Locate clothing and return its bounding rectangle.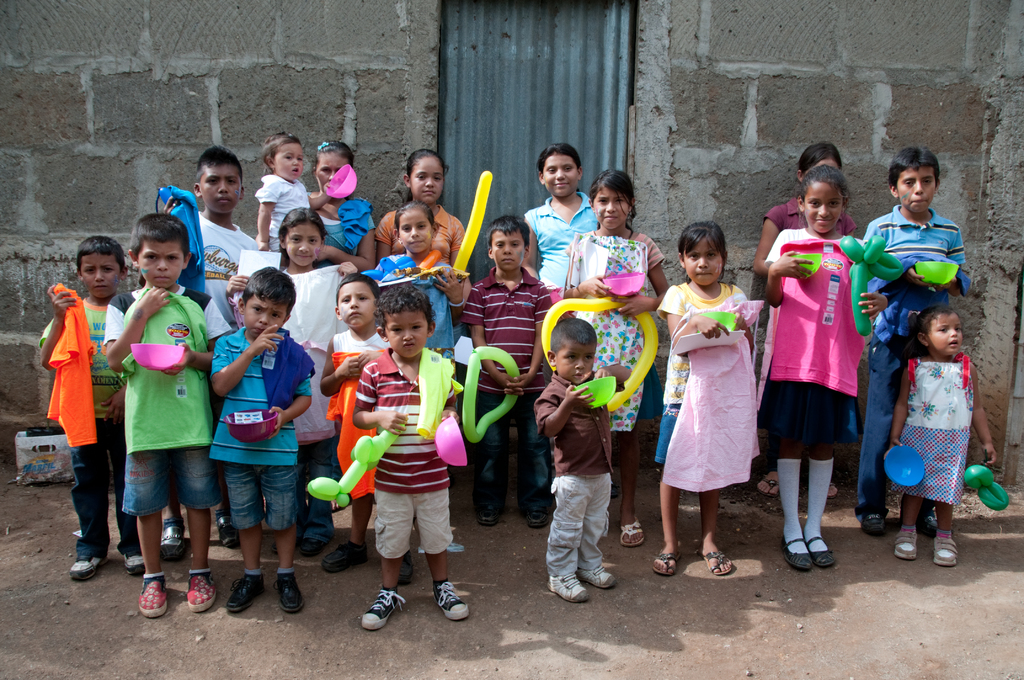
<region>348, 352, 487, 636</region>.
